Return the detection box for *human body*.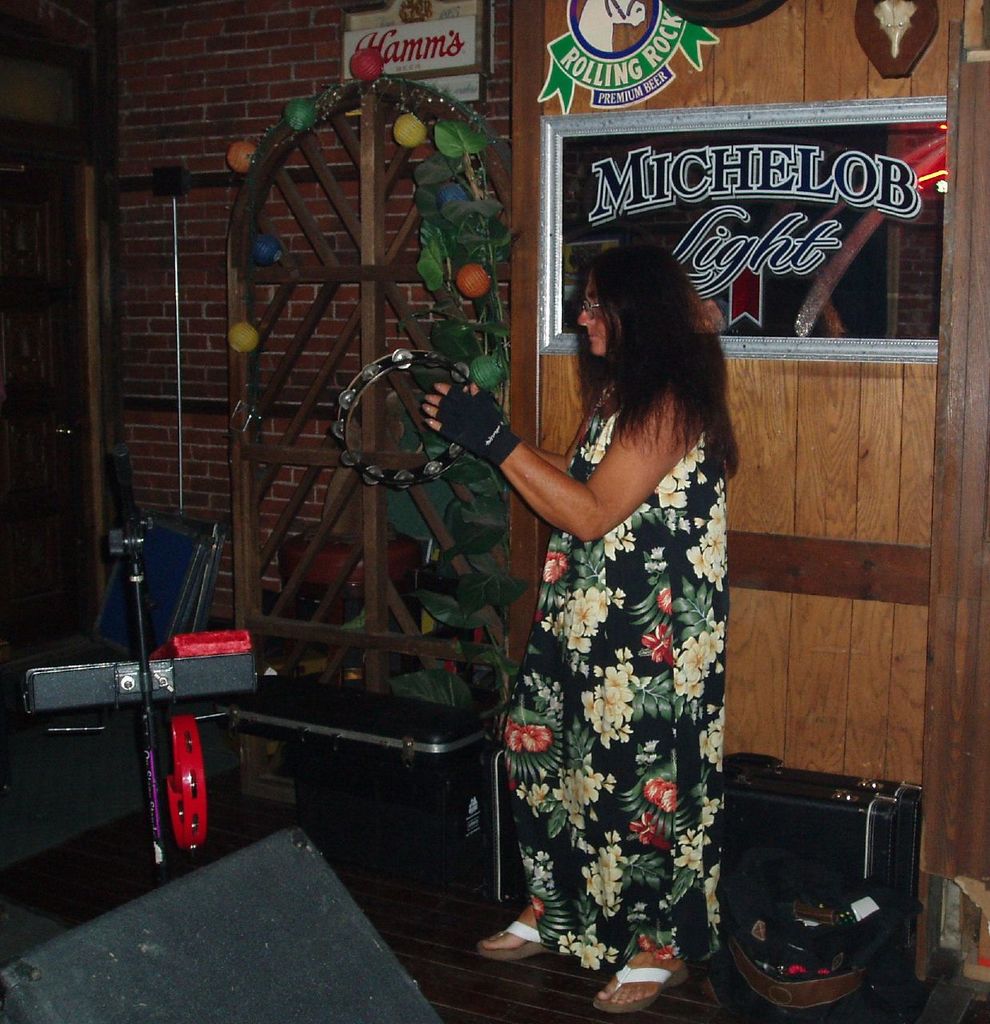
l=419, t=357, r=735, b=1008.
